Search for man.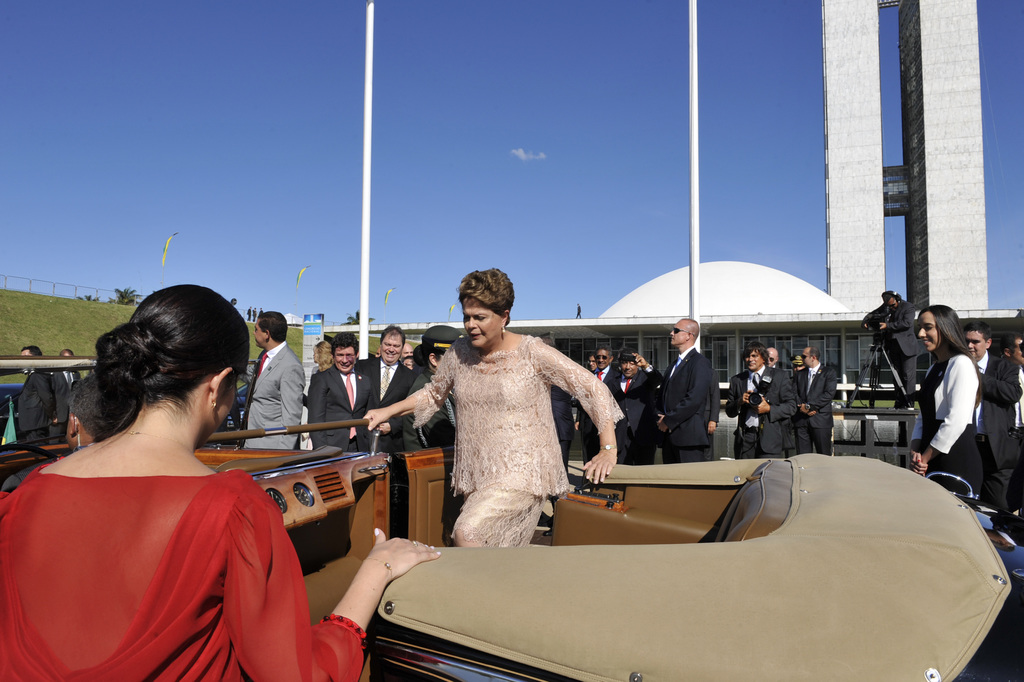
Found at [x1=764, y1=346, x2=794, y2=457].
